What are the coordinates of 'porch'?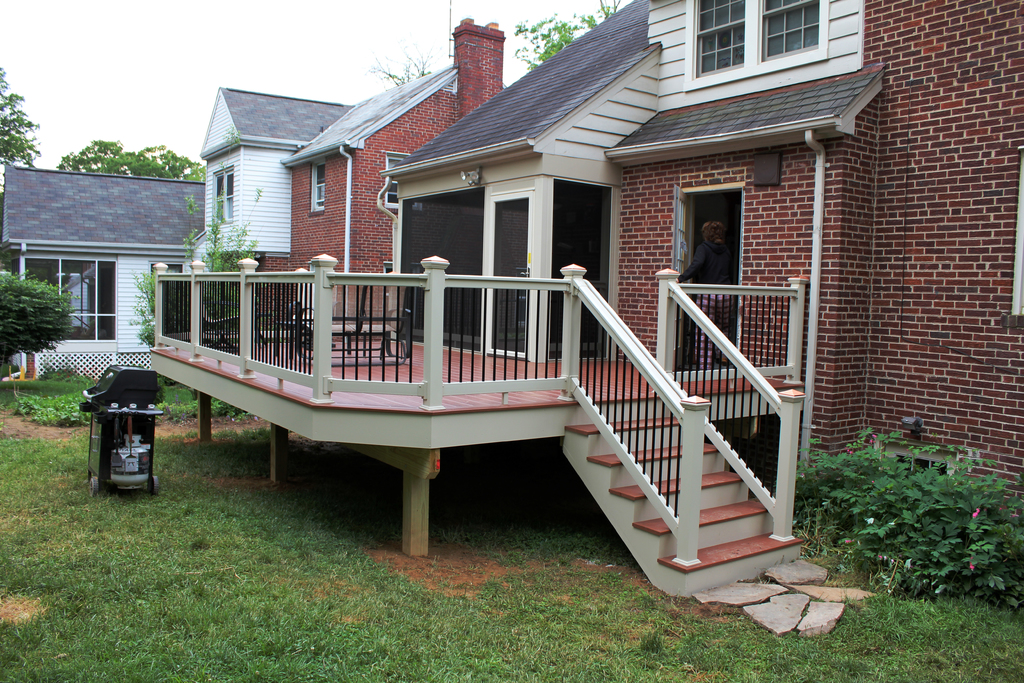
2, 0, 1023, 652.
